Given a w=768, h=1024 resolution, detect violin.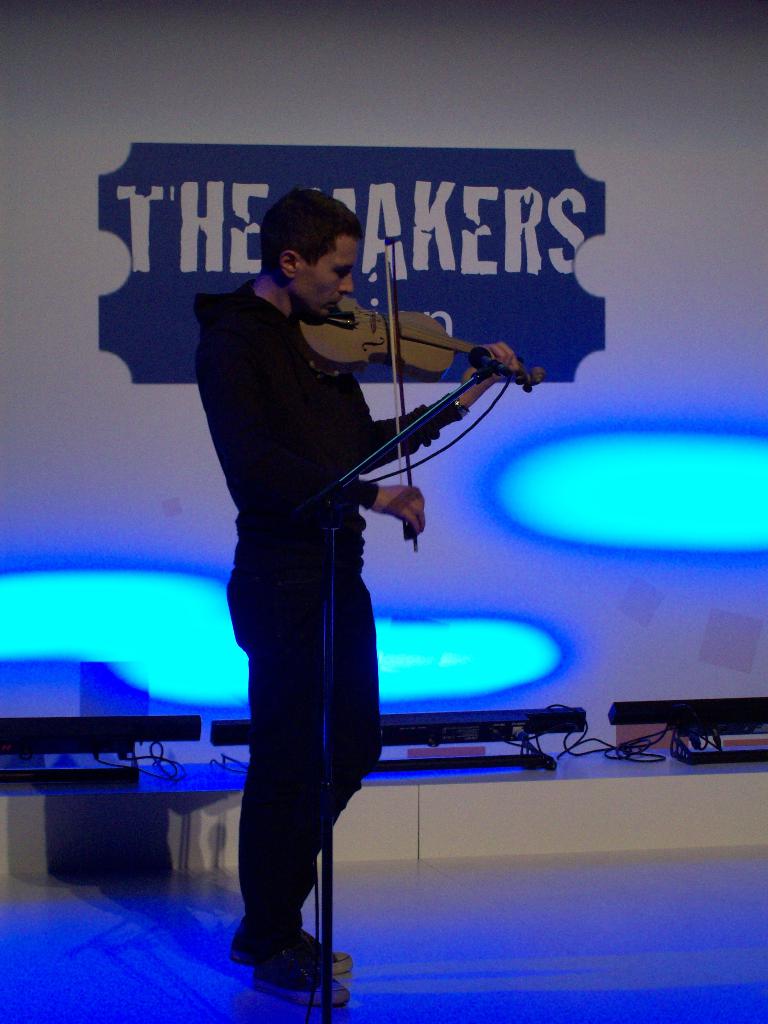
select_region(270, 253, 544, 567).
